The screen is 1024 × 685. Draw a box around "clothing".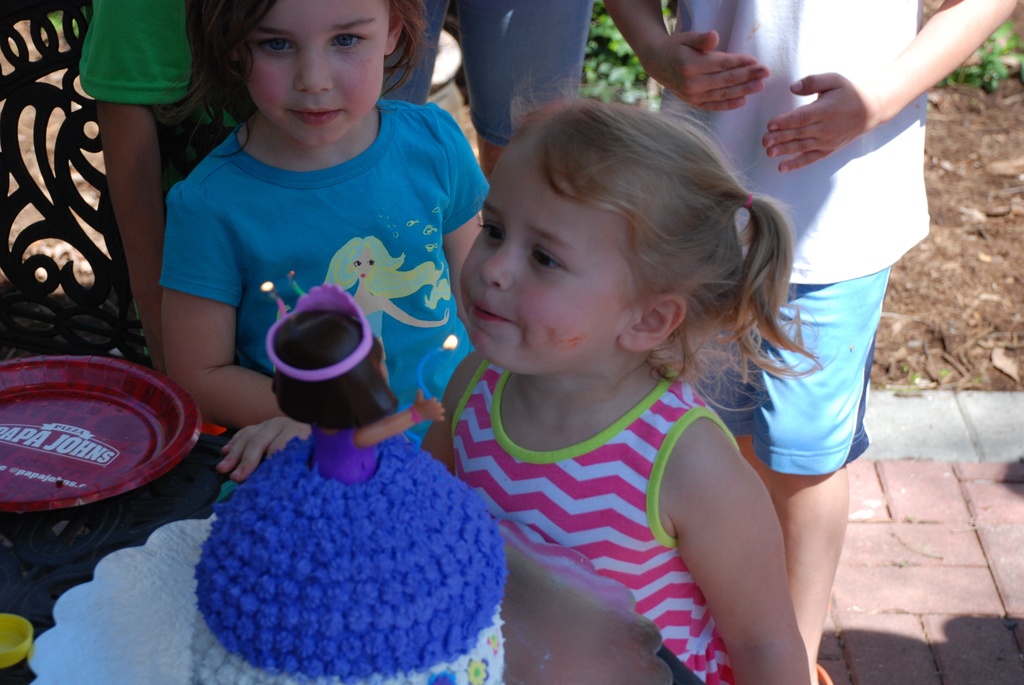
[83,0,241,151].
